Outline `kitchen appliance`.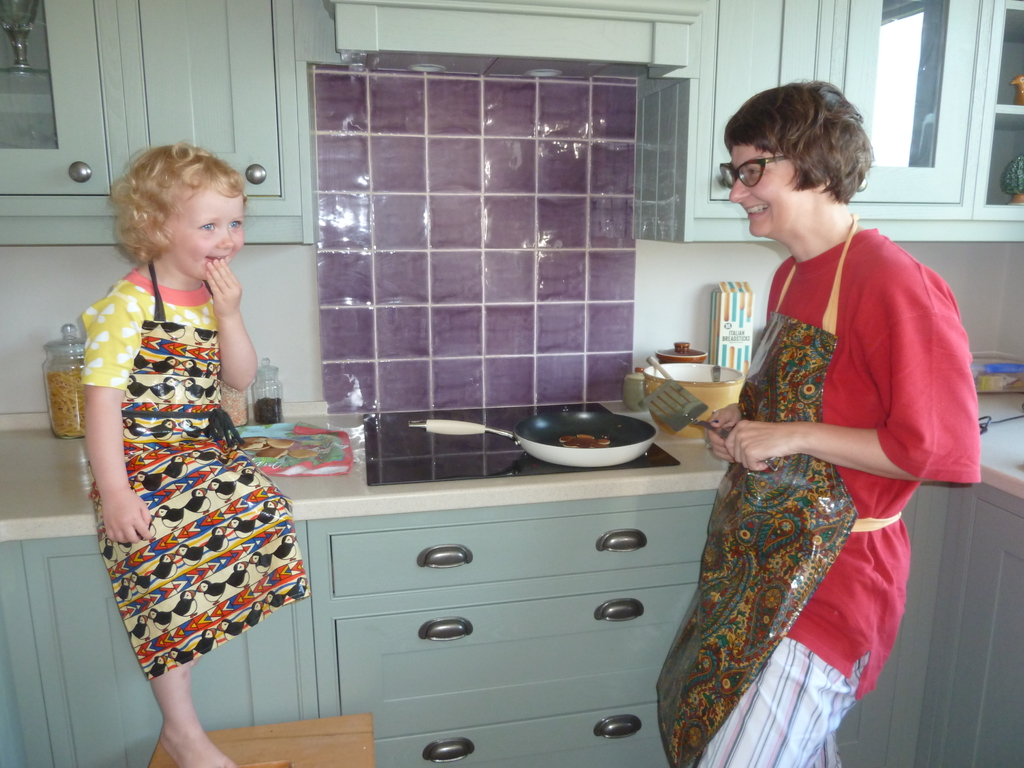
Outline: x1=652, y1=347, x2=707, y2=359.
